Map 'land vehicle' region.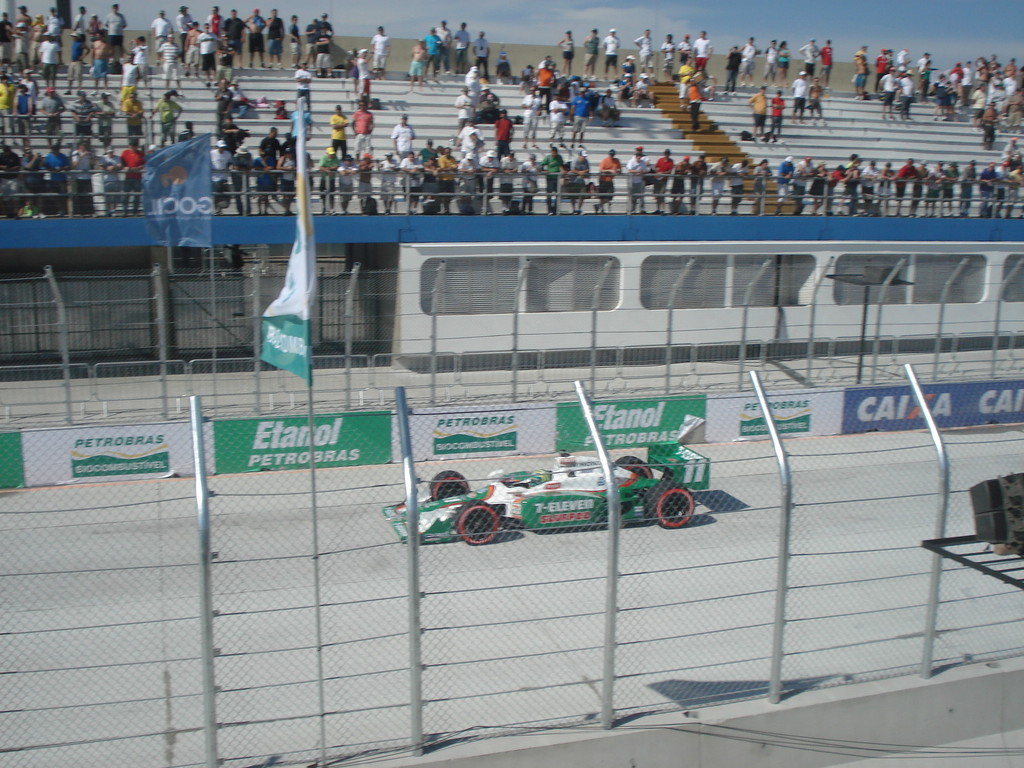
Mapped to box=[382, 440, 710, 543].
